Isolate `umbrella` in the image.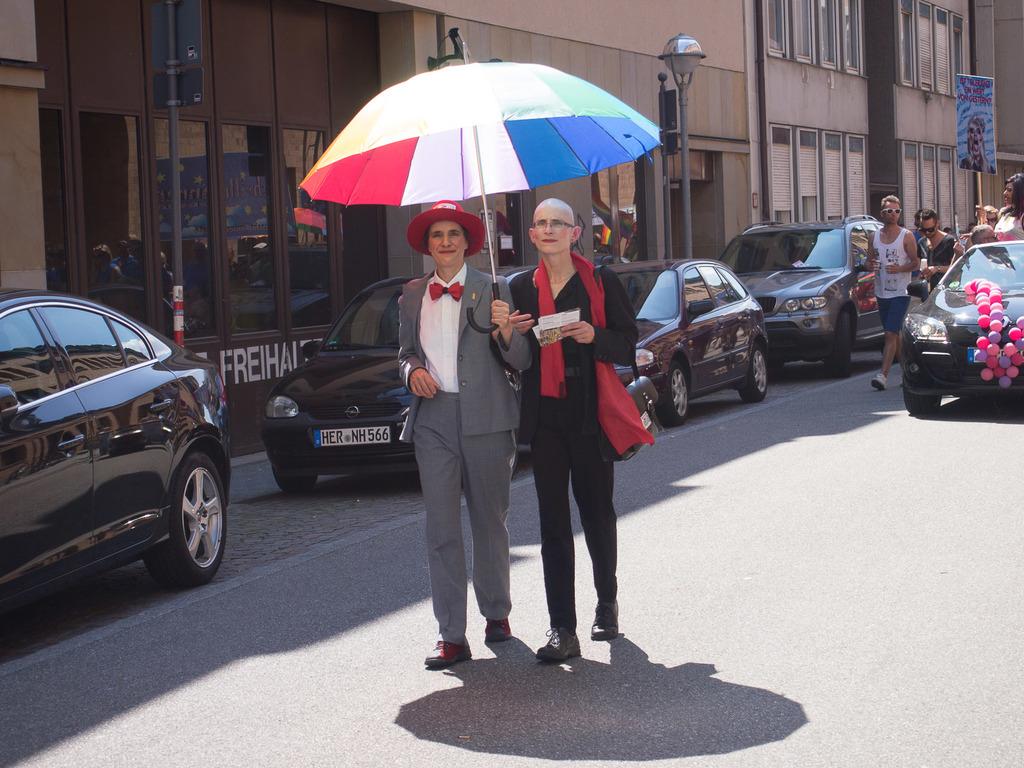
Isolated region: locate(300, 31, 664, 343).
